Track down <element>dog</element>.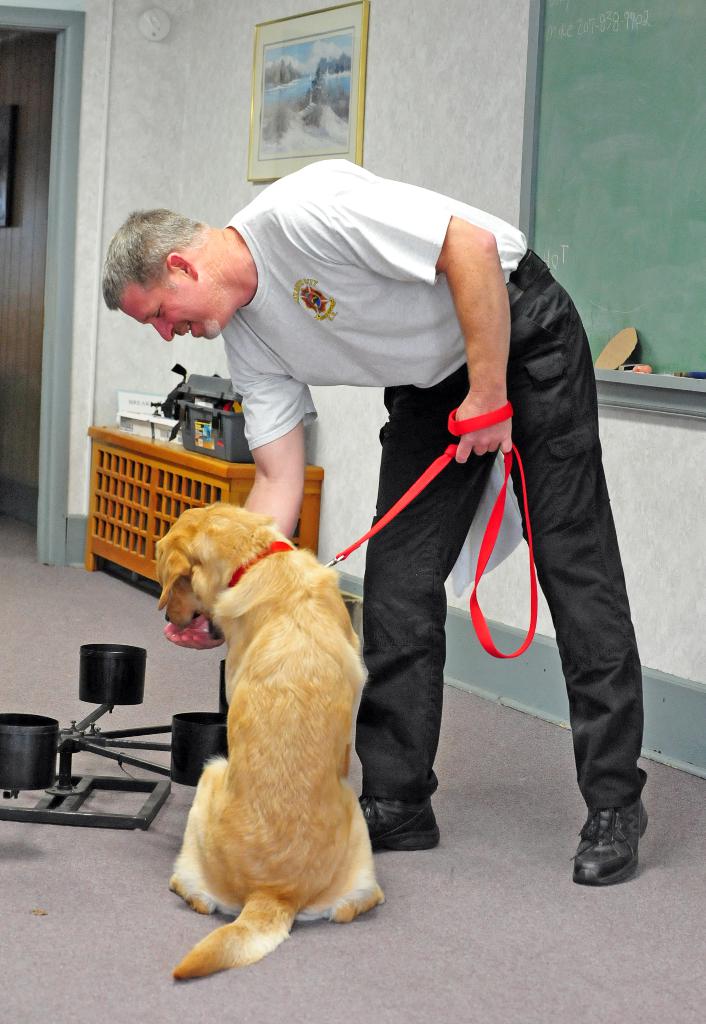
Tracked to {"left": 153, "top": 503, "right": 393, "bottom": 984}.
